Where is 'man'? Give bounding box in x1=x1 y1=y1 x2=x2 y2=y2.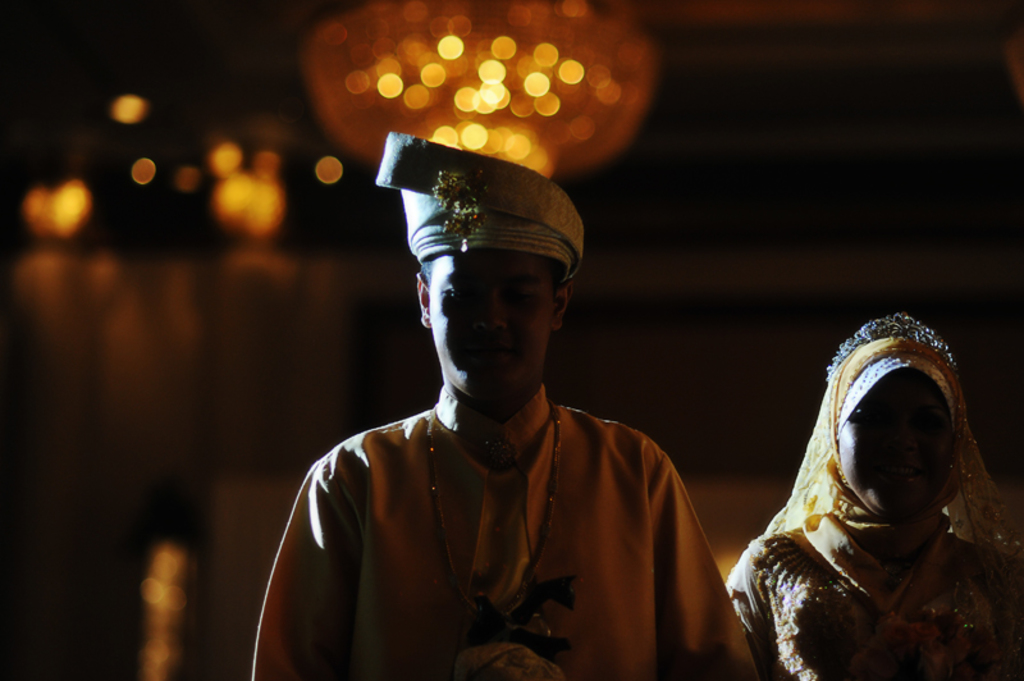
x1=256 y1=132 x2=758 y2=680.
